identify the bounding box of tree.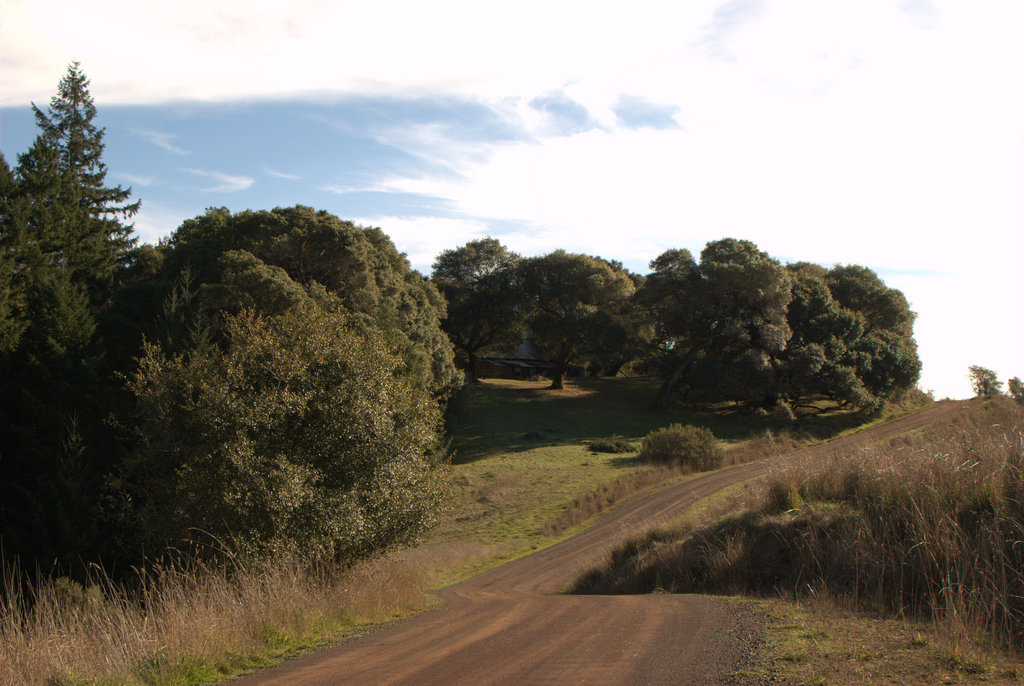
790, 255, 929, 415.
